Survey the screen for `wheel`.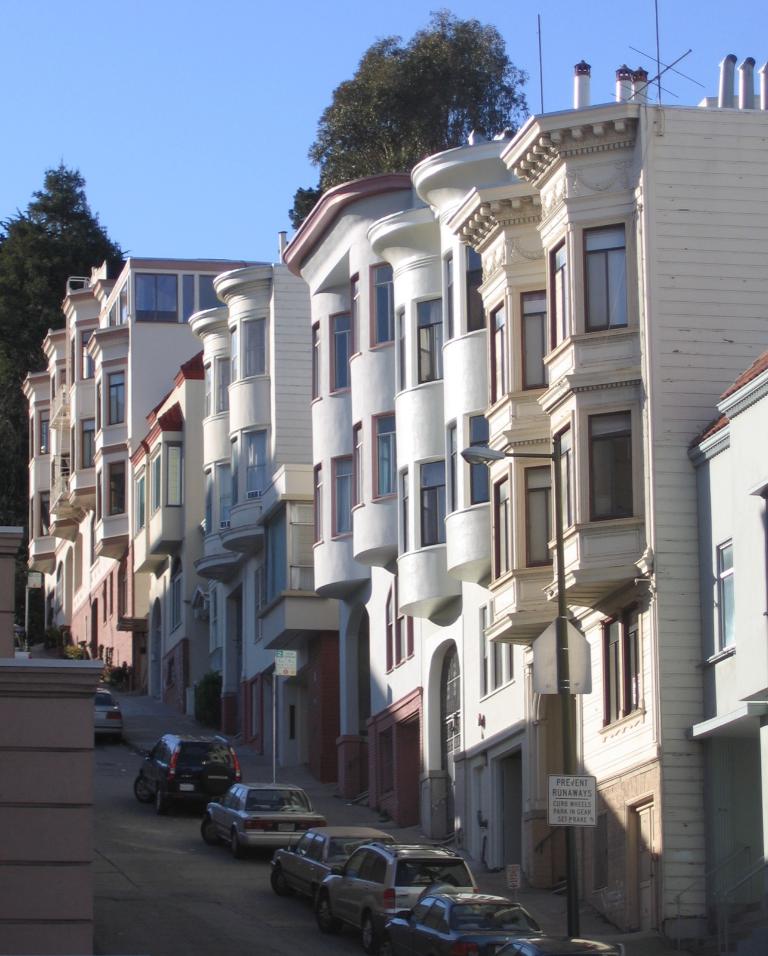
Survey found: {"left": 153, "top": 786, "right": 166, "bottom": 811}.
